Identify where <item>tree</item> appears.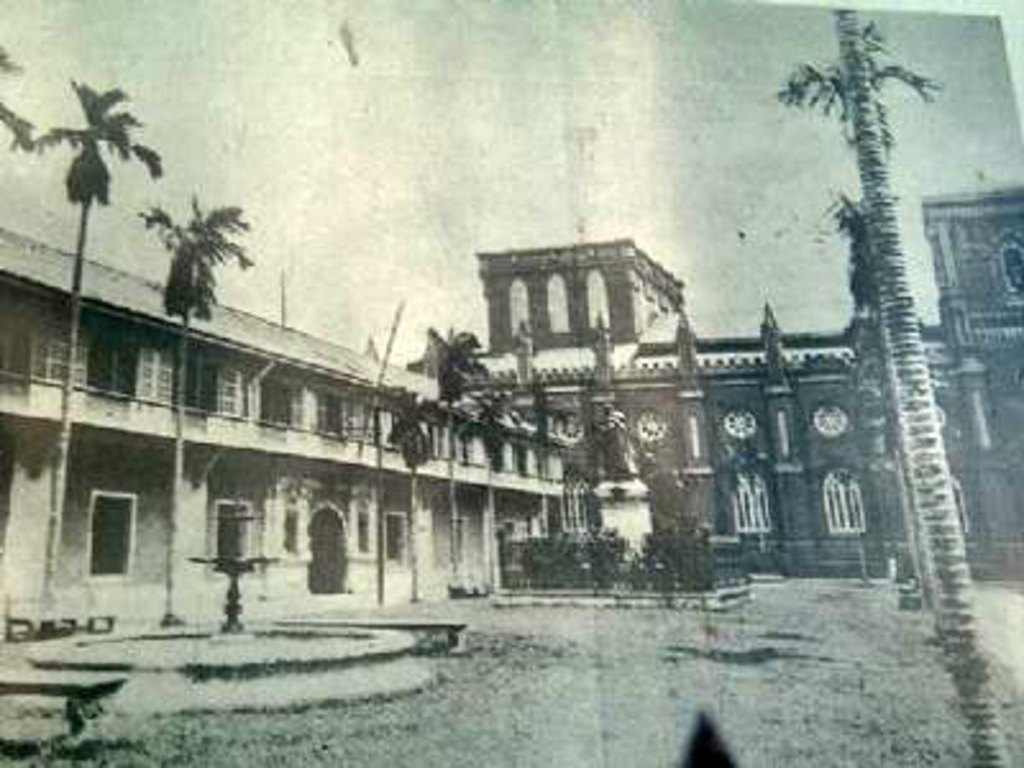
Appears at [381,392,448,599].
